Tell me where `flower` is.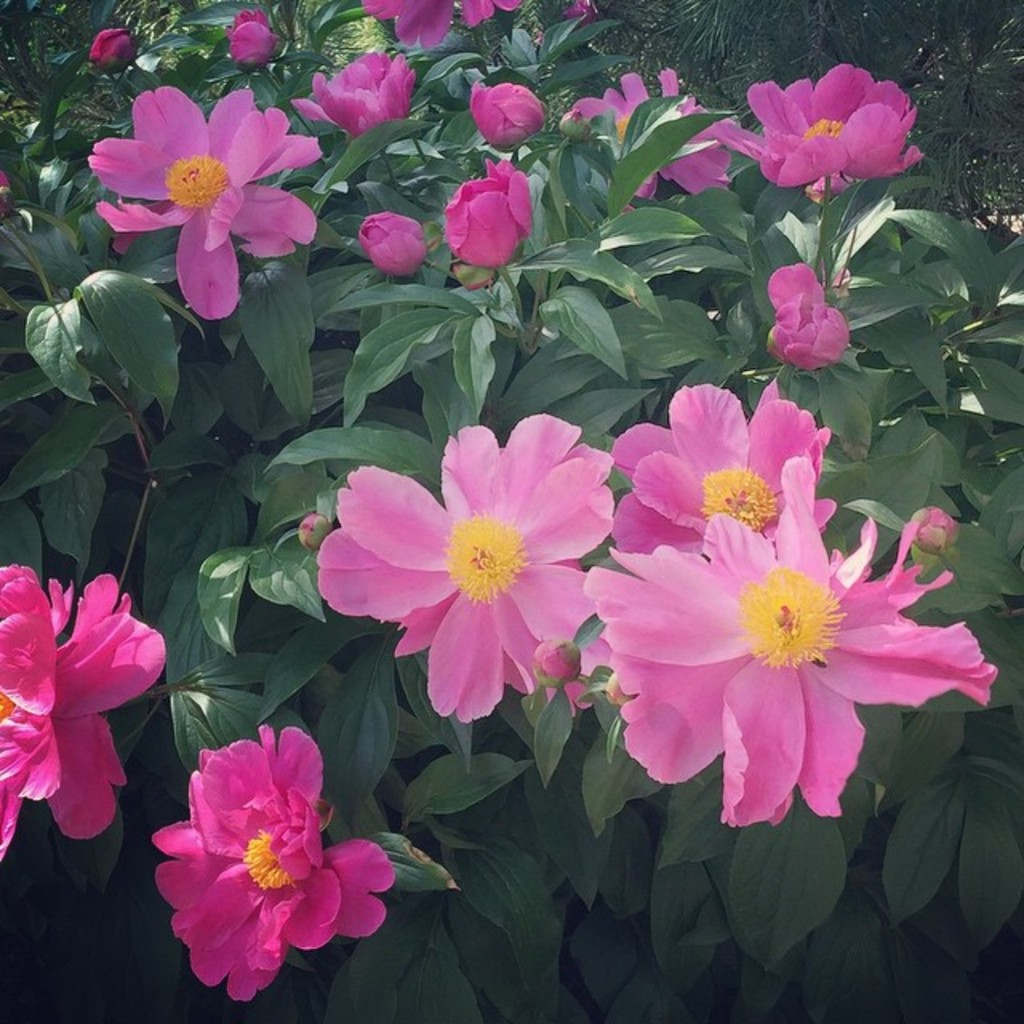
`flower` is at (left=93, top=30, right=136, bottom=72).
